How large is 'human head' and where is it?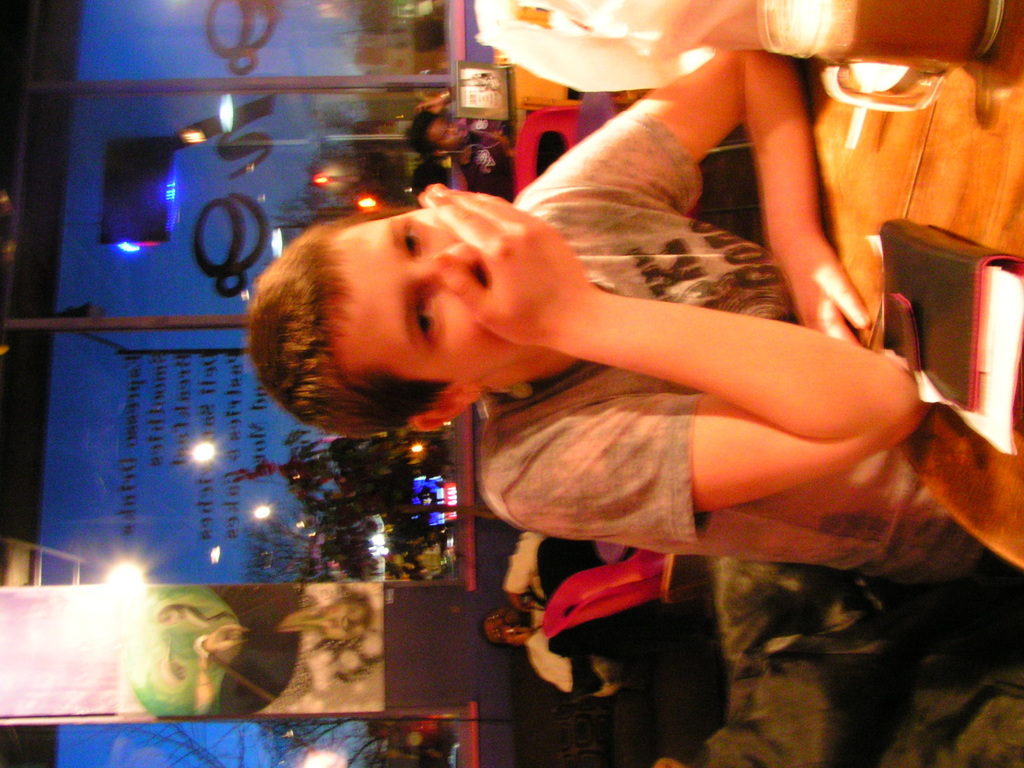
Bounding box: [479,605,536,646].
